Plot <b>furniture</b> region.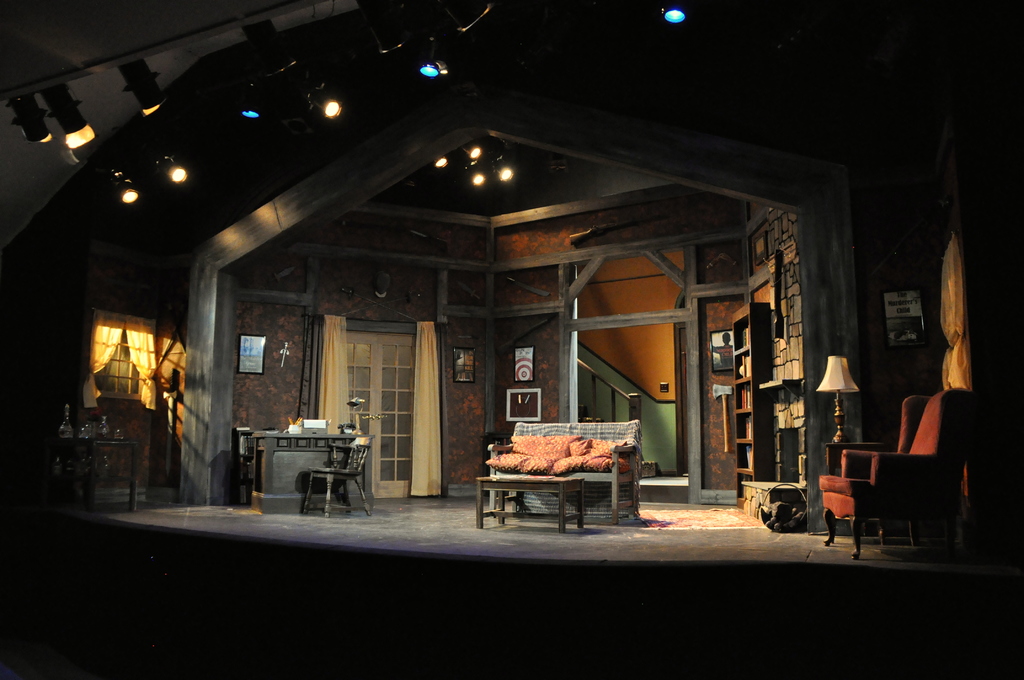
Plotted at <box>487,417,639,526</box>.
